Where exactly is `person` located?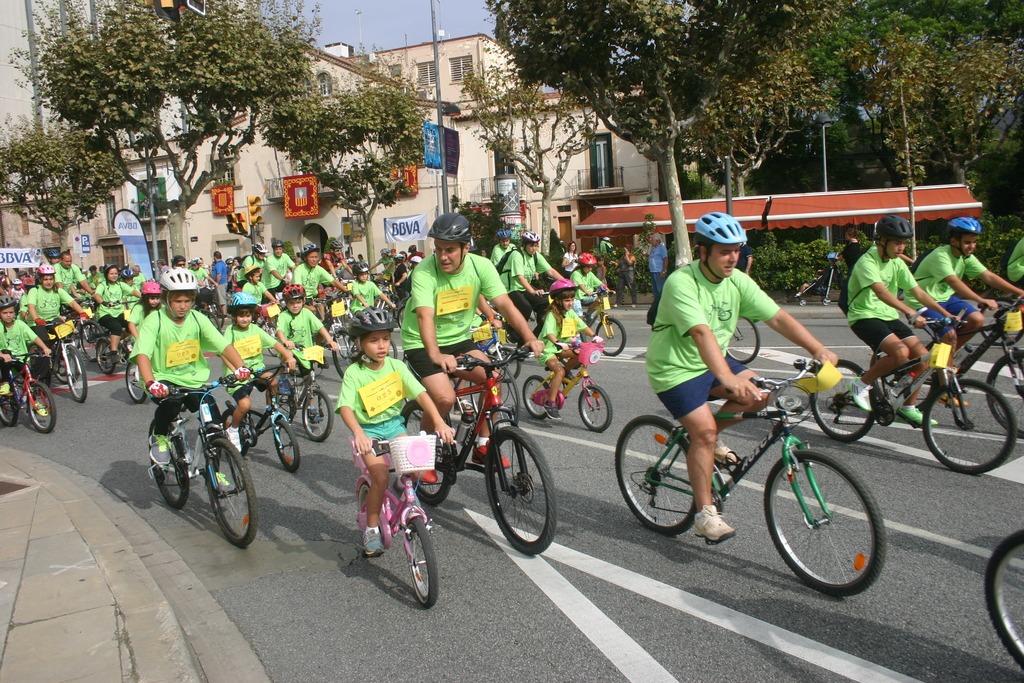
Its bounding box is locate(278, 285, 339, 423).
